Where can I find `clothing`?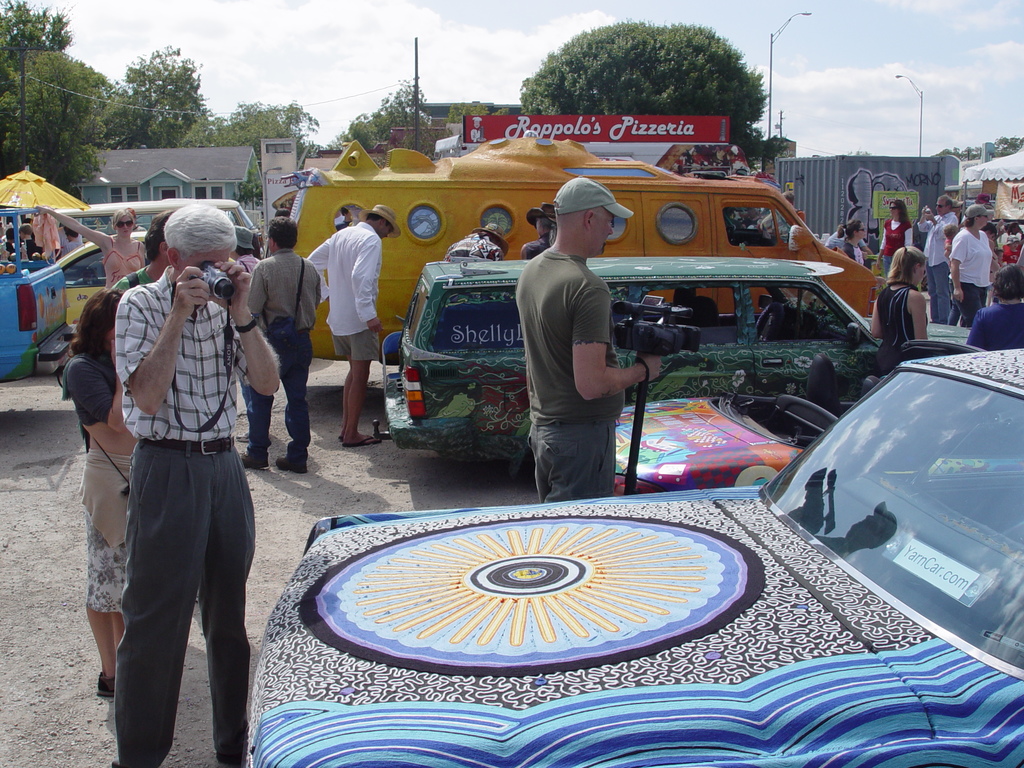
You can find it at pyautogui.locateOnScreen(110, 230, 156, 285).
